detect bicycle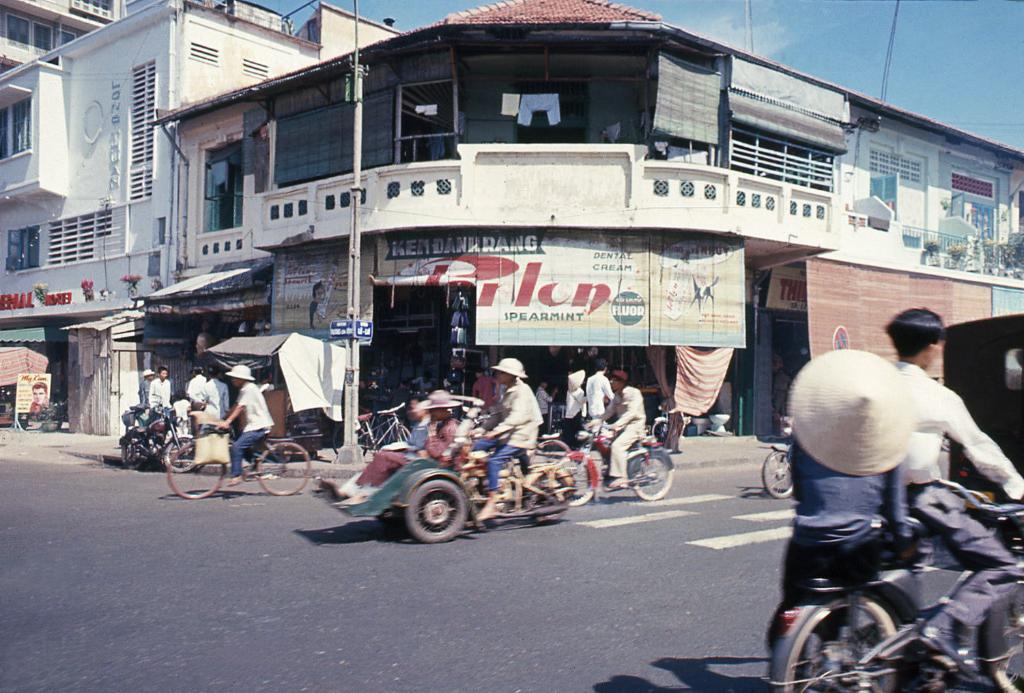
[760, 434, 795, 497]
